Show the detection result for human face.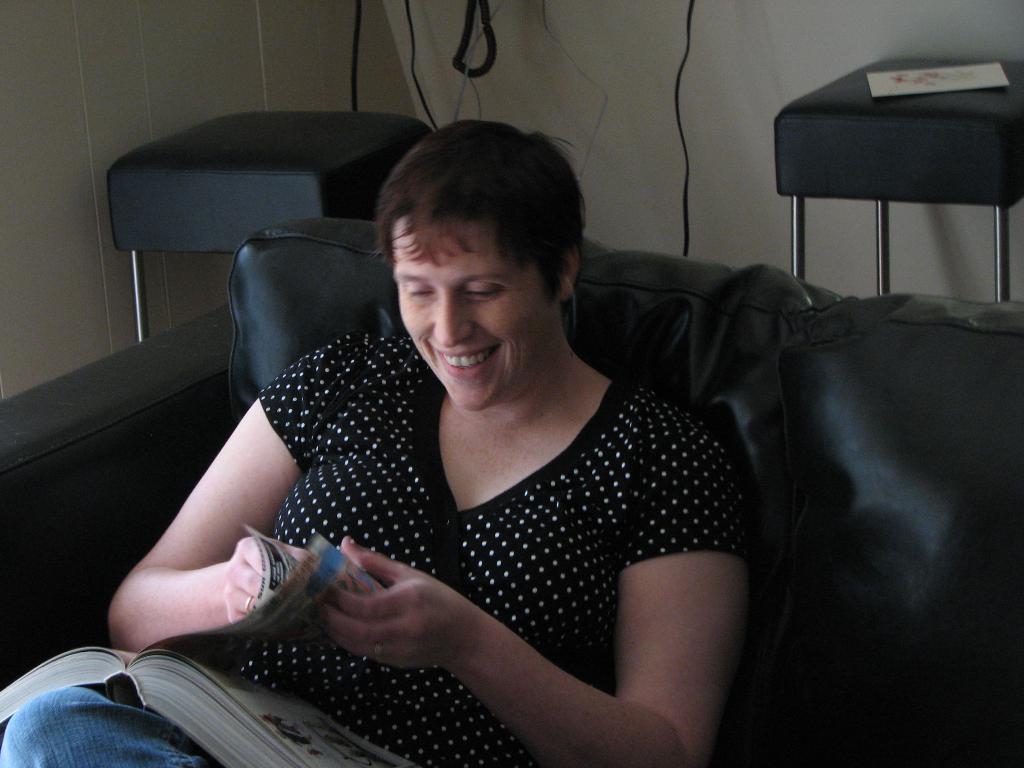
394, 225, 554, 405.
